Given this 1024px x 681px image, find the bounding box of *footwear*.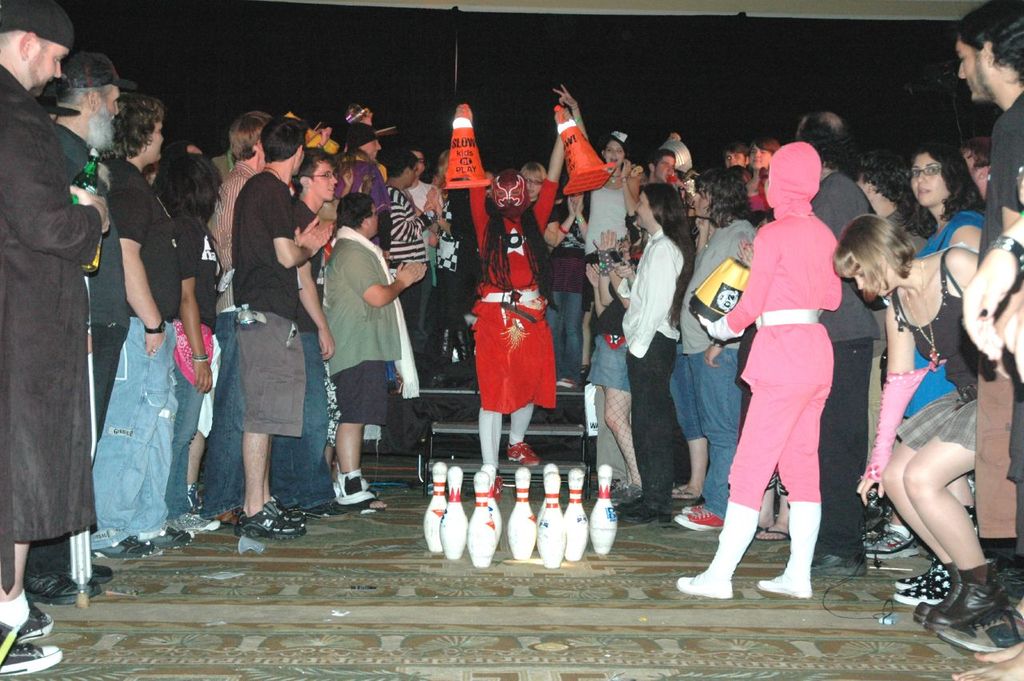
0, 605, 57, 639.
